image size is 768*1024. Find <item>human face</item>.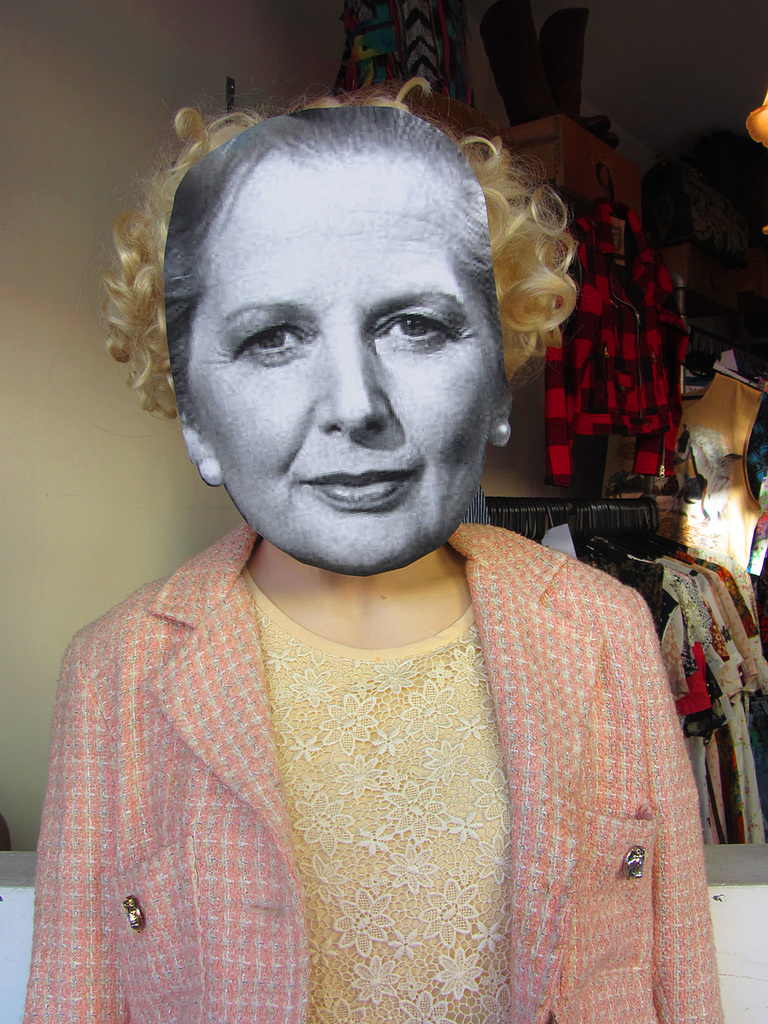
189,159,498,580.
